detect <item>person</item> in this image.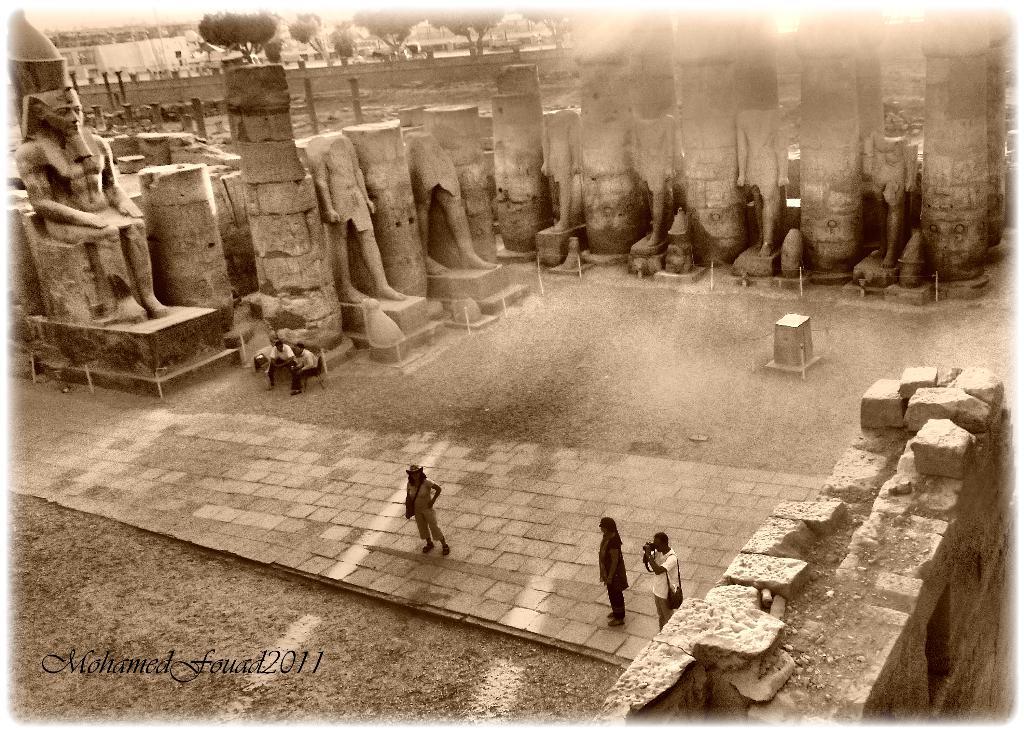
Detection: bbox=[289, 346, 325, 389].
